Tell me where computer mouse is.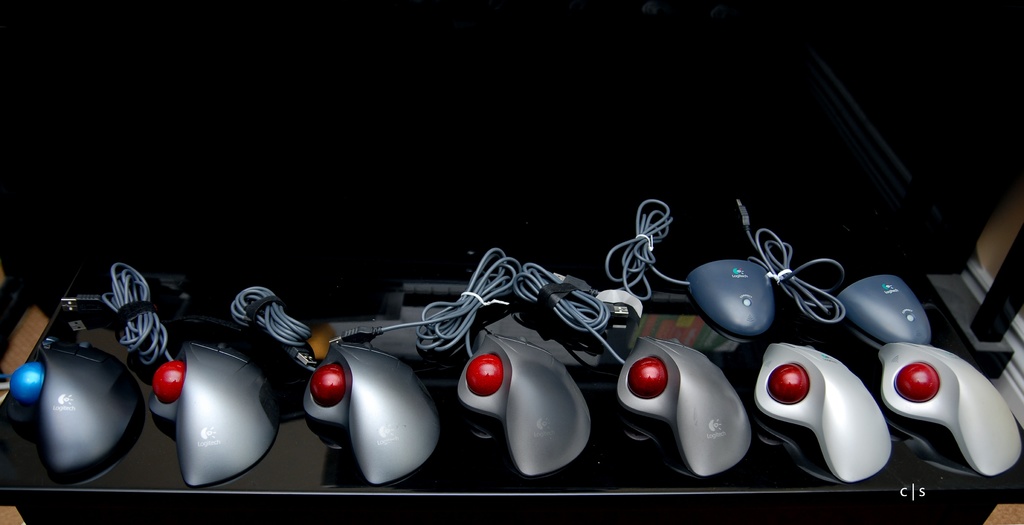
computer mouse is at [left=683, top=257, right=777, bottom=345].
